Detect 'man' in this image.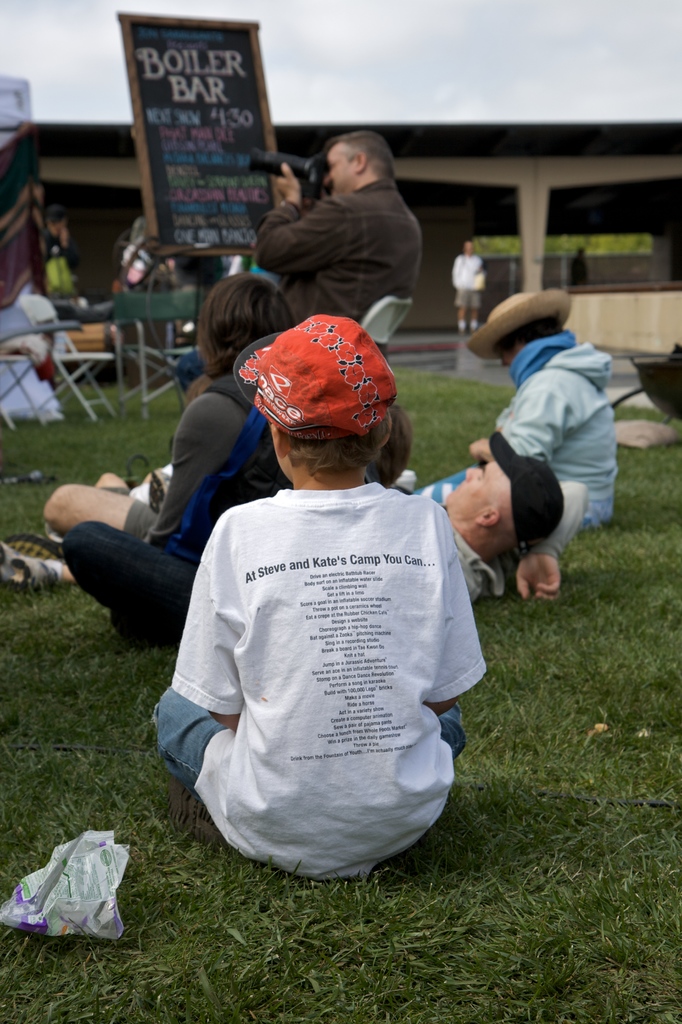
Detection: (left=174, top=130, right=418, bottom=394).
